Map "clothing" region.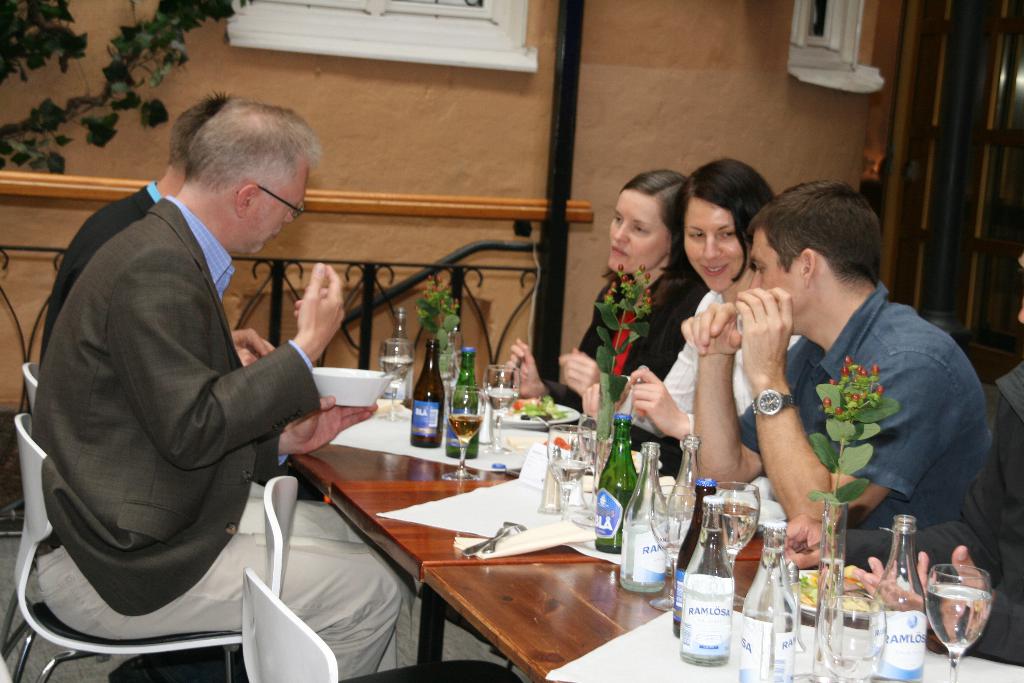
Mapped to 734,272,977,565.
